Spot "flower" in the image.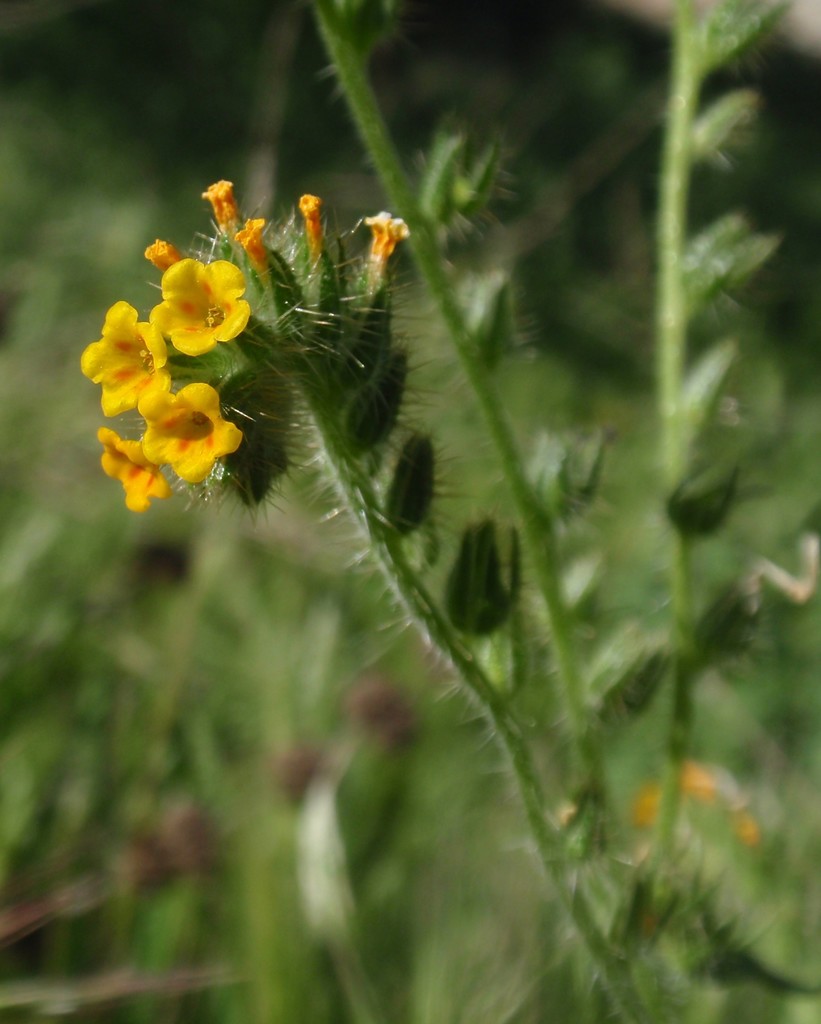
"flower" found at pyautogui.locateOnScreen(125, 232, 245, 339).
